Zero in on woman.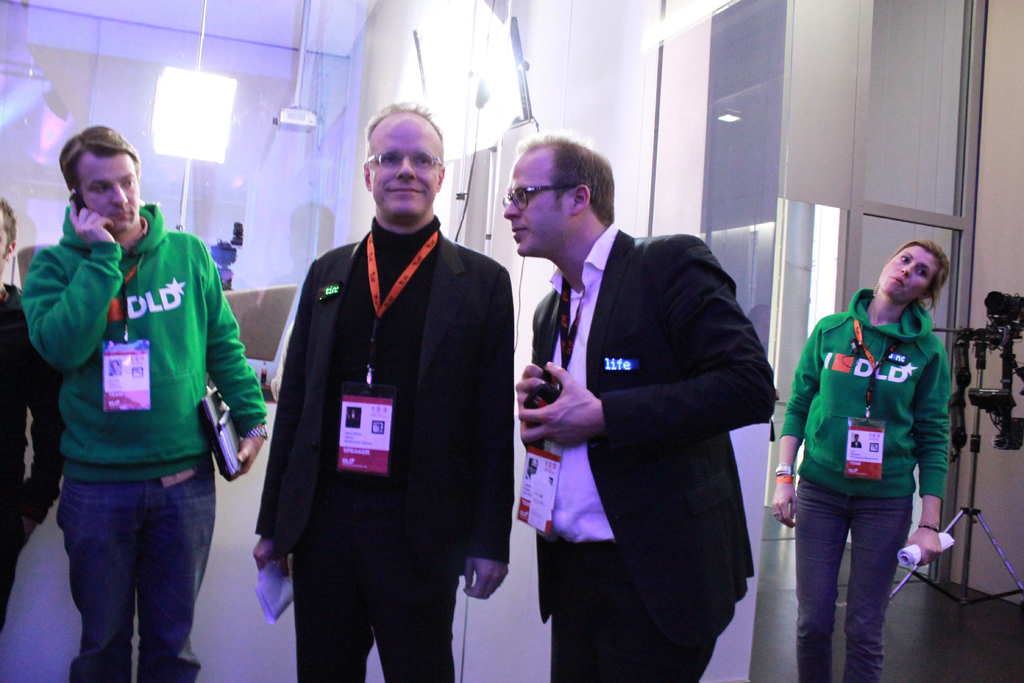
Zeroed in: {"x1": 759, "y1": 224, "x2": 970, "y2": 677}.
